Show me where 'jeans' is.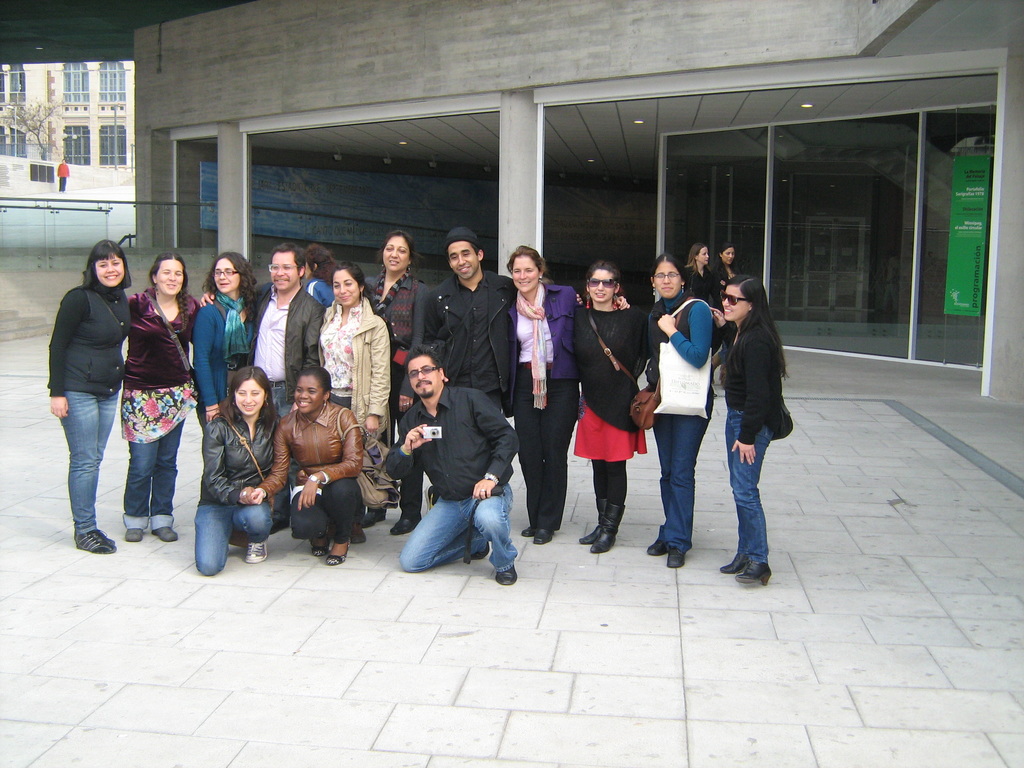
'jeans' is at (193,508,277,577).
